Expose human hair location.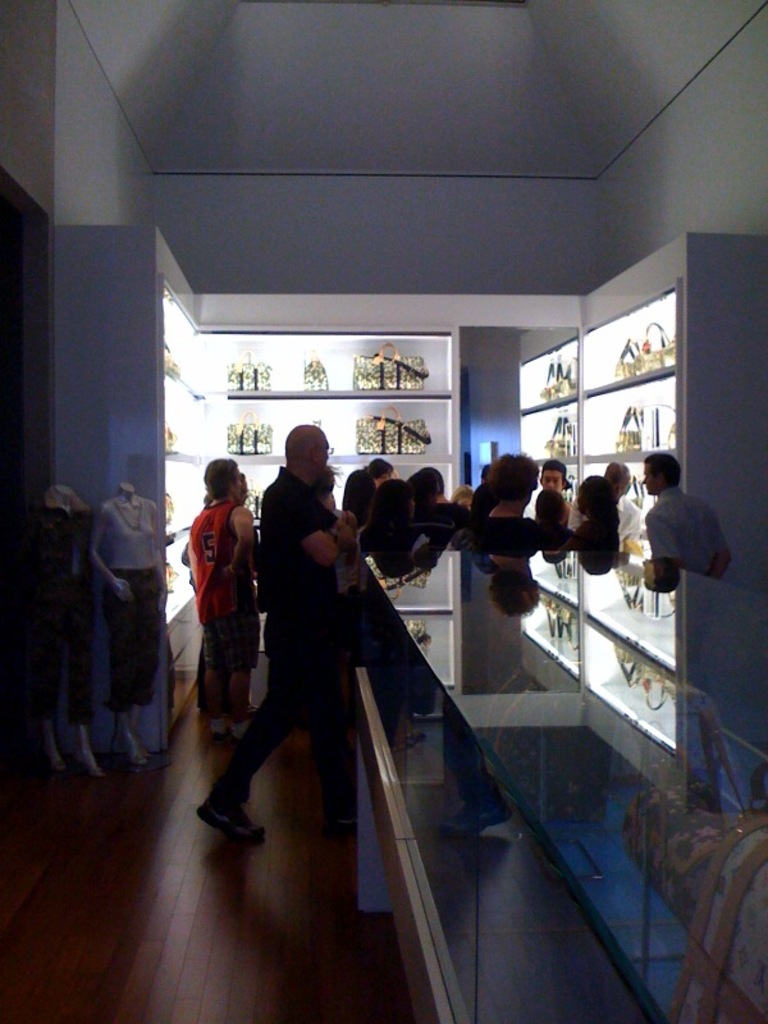
Exposed at bbox=[644, 453, 684, 486].
